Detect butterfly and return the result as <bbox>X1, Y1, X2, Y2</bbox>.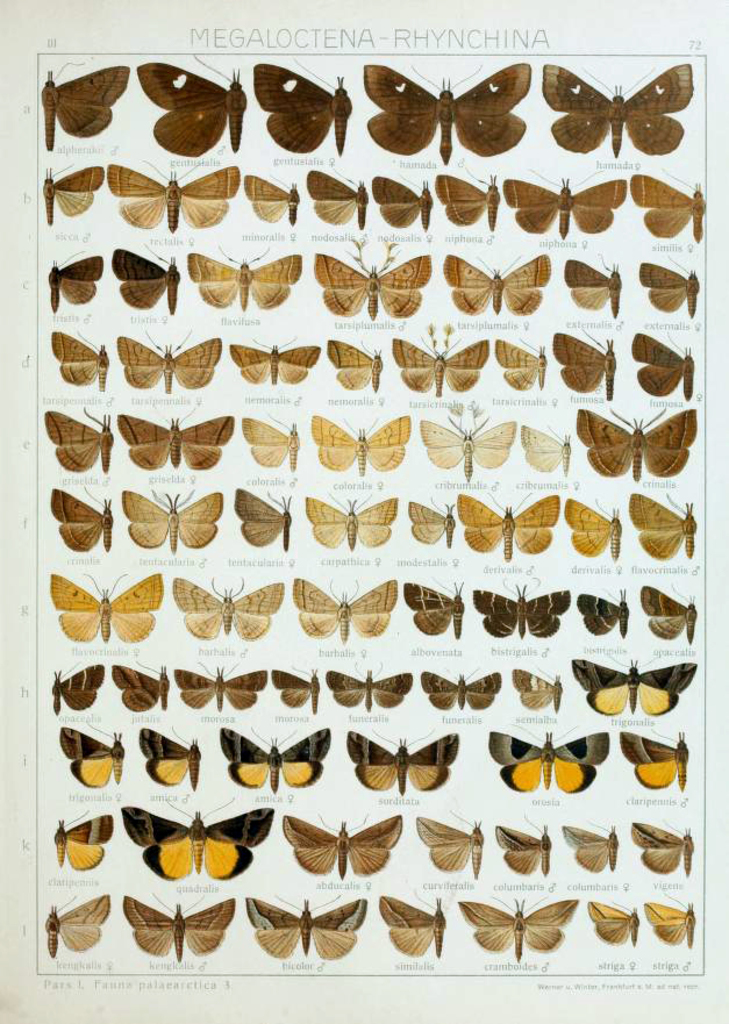
<bbox>550, 53, 702, 163</bbox>.
